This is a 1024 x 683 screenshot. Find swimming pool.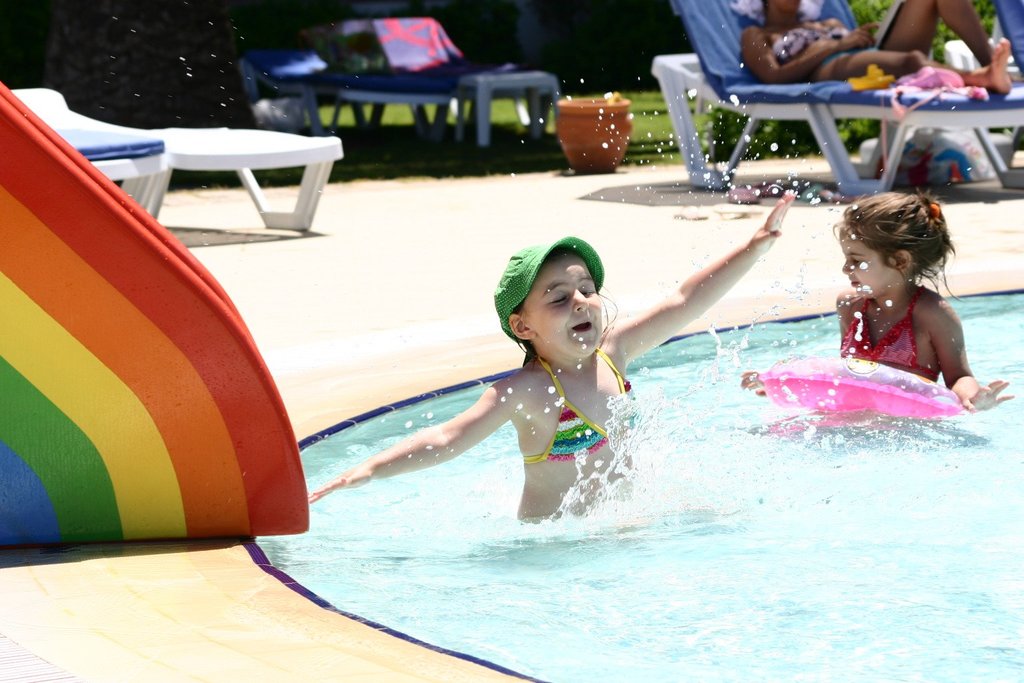
Bounding box: {"left": 239, "top": 265, "right": 1023, "bottom": 682}.
